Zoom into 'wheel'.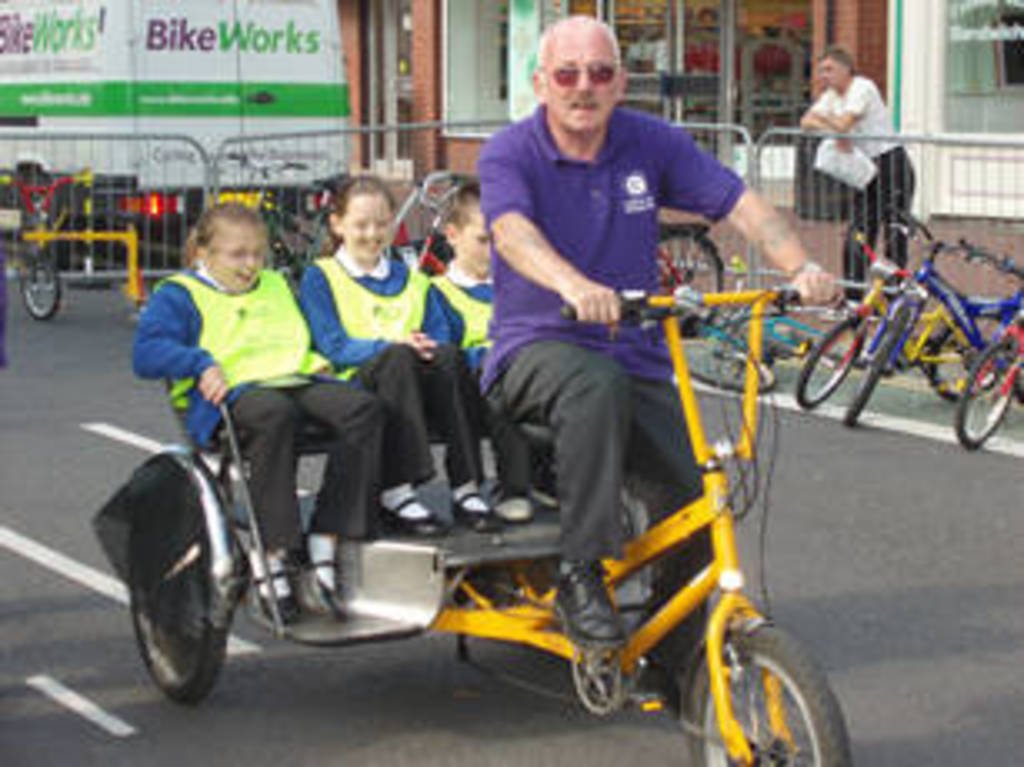
Zoom target: BBox(954, 347, 1021, 450).
